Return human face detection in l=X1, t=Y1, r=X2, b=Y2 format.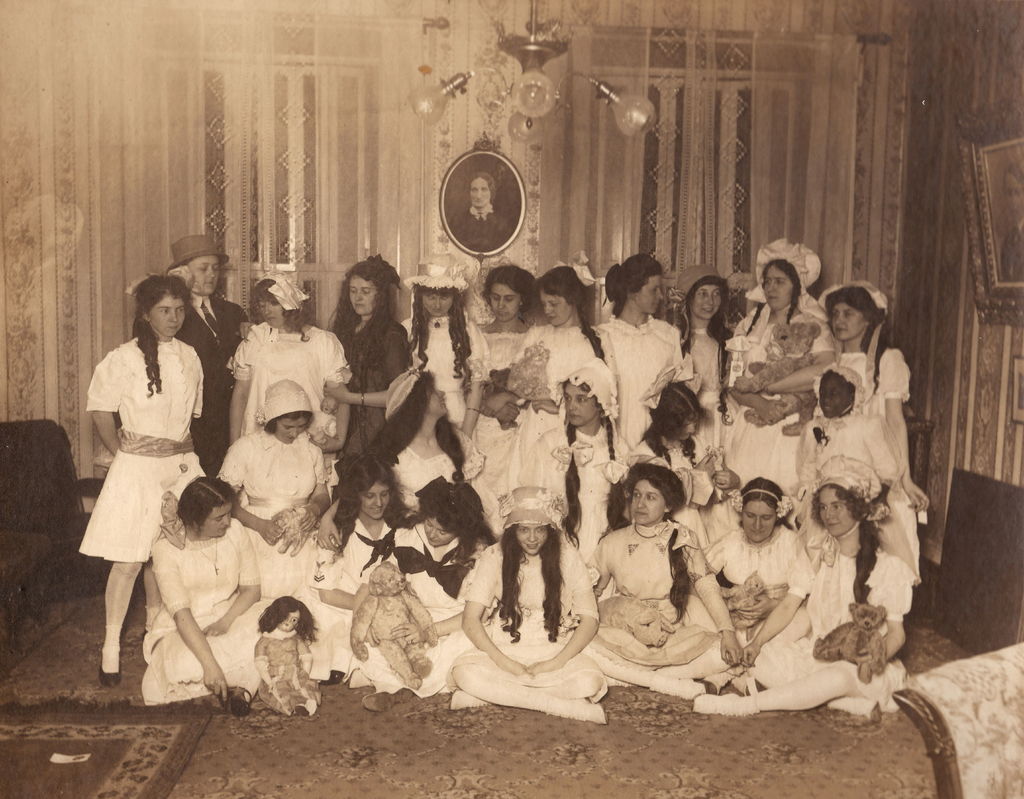
l=634, t=478, r=667, b=522.
